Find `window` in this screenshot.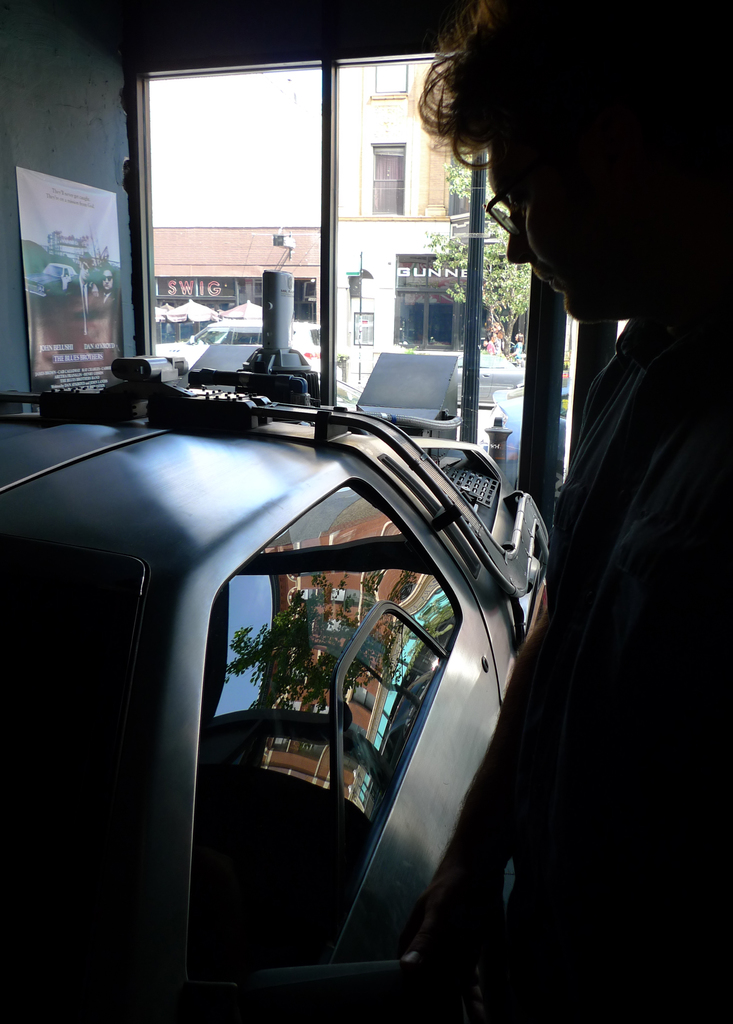
The bounding box for `window` is 156:275:242:342.
